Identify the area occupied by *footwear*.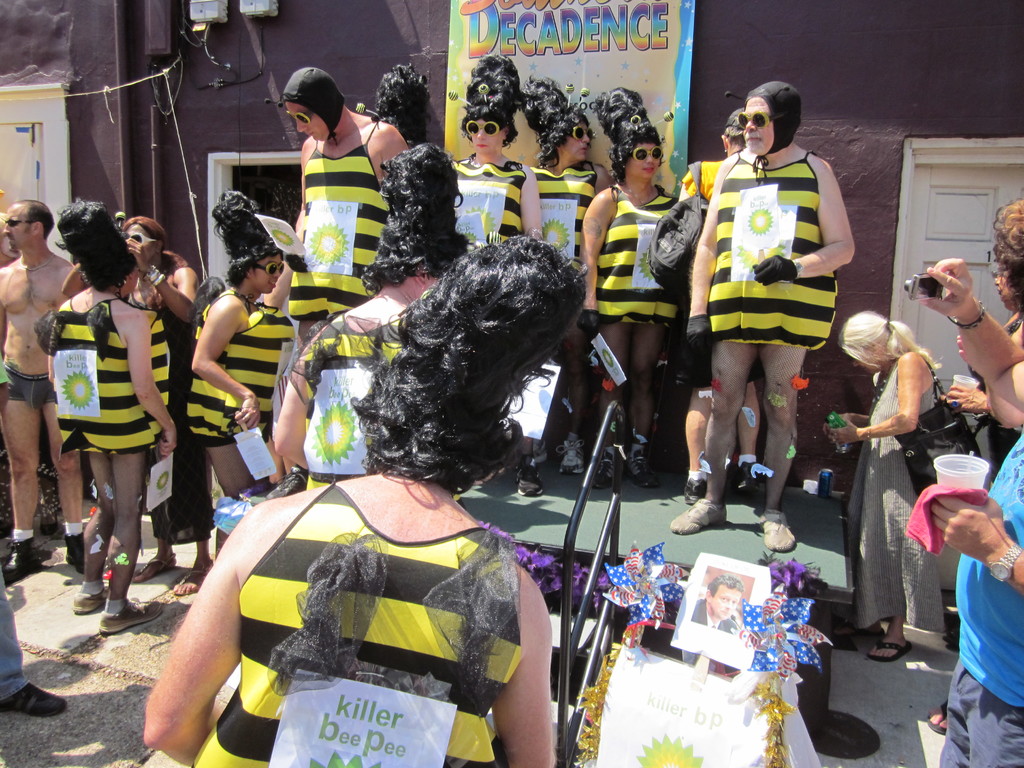
Area: <region>3, 533, 36, 583</region>.
